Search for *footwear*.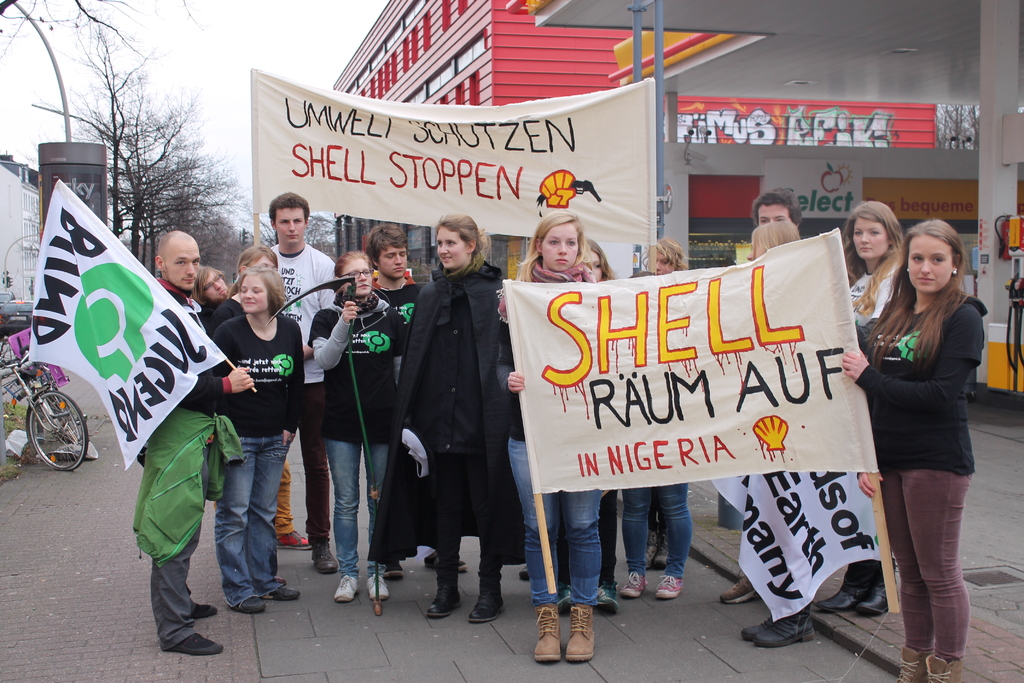
Found at 191:602:221:616.
